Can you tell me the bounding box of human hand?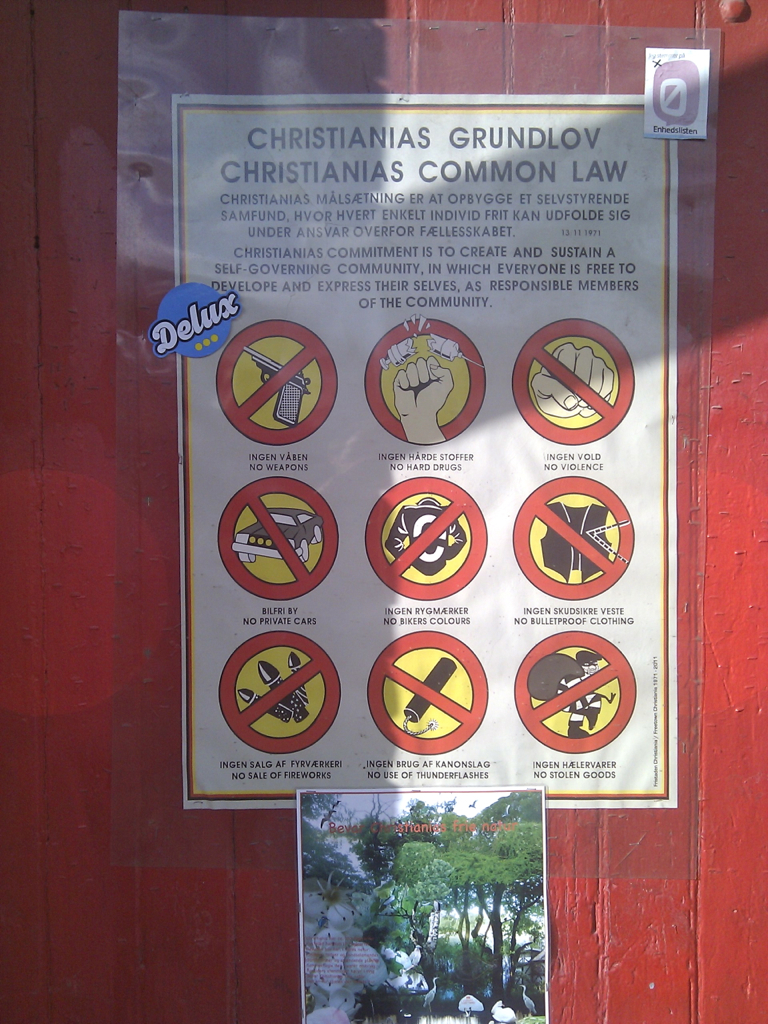
393, 357, 452, 416.
